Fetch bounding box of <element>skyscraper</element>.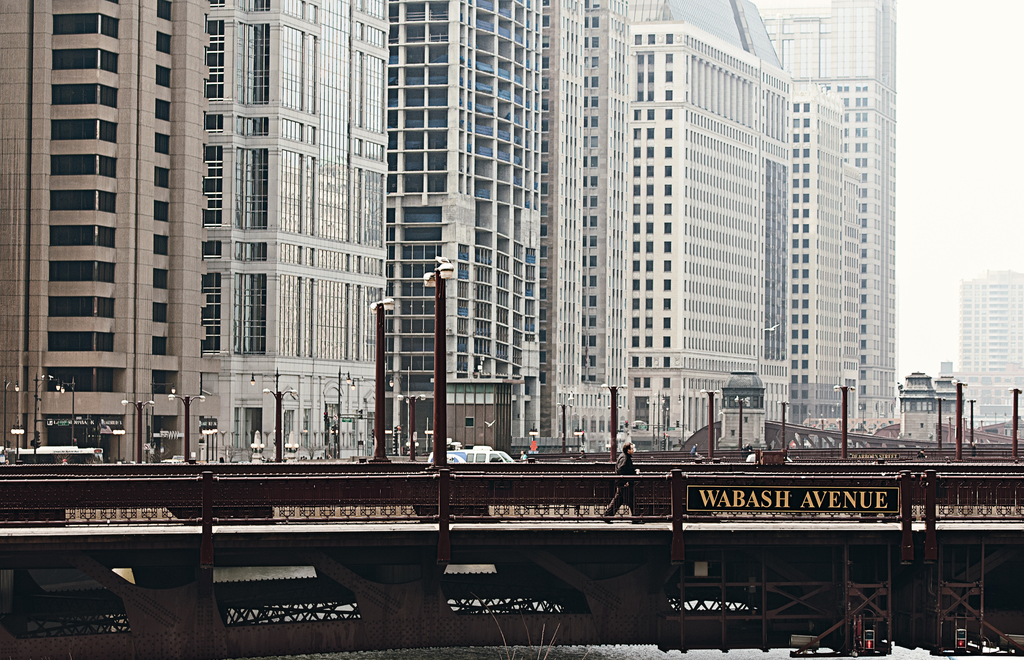
Bbox: (549, 0, 641, 459).
